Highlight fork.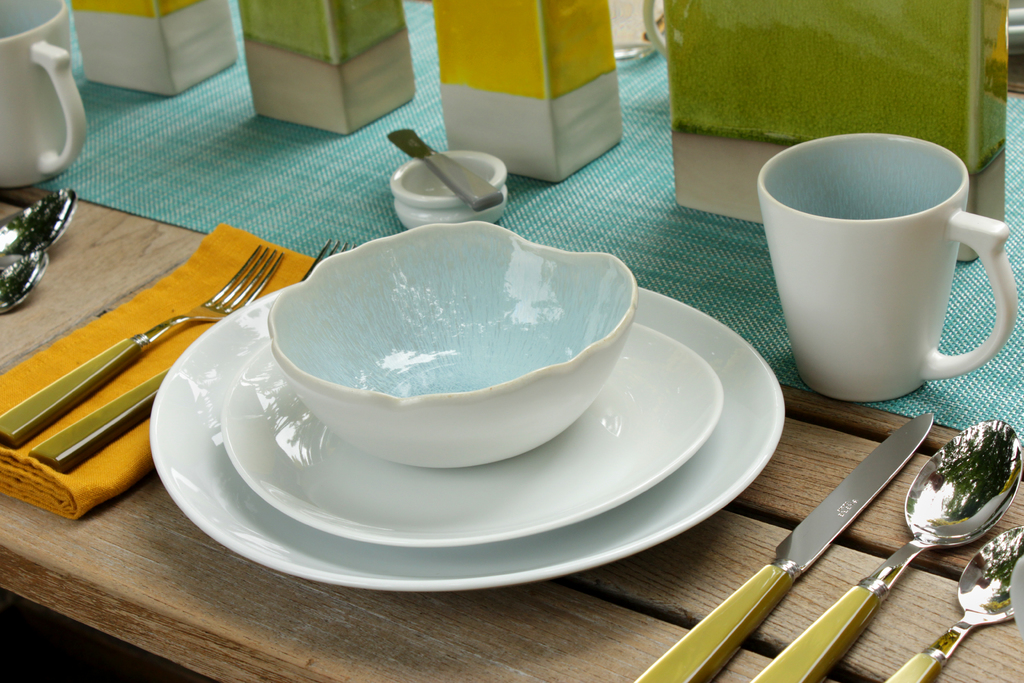
Highlighted region: 25:234:355:473.
